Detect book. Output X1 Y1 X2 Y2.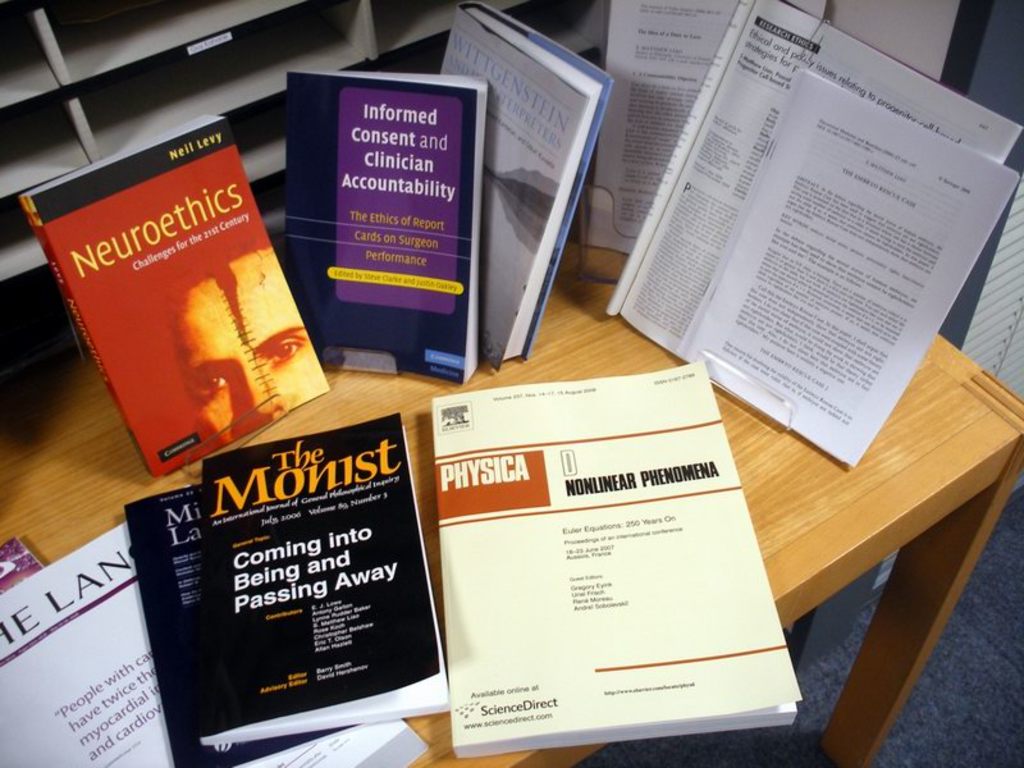
204 410 461 746.
